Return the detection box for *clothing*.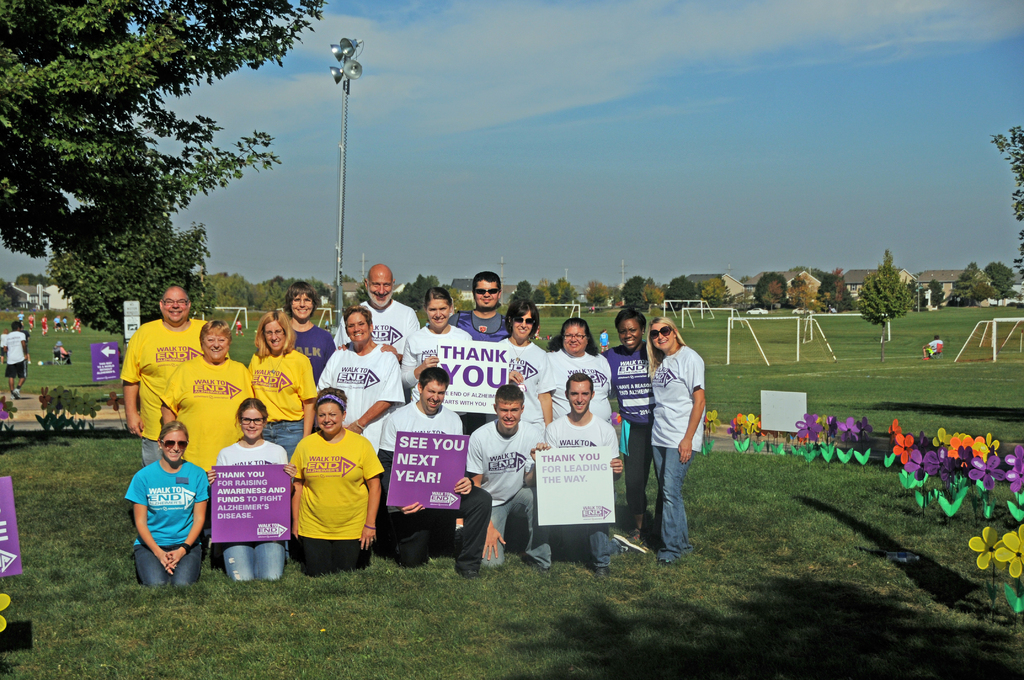
x1=464, y1=417, x2=544, y2=563.
